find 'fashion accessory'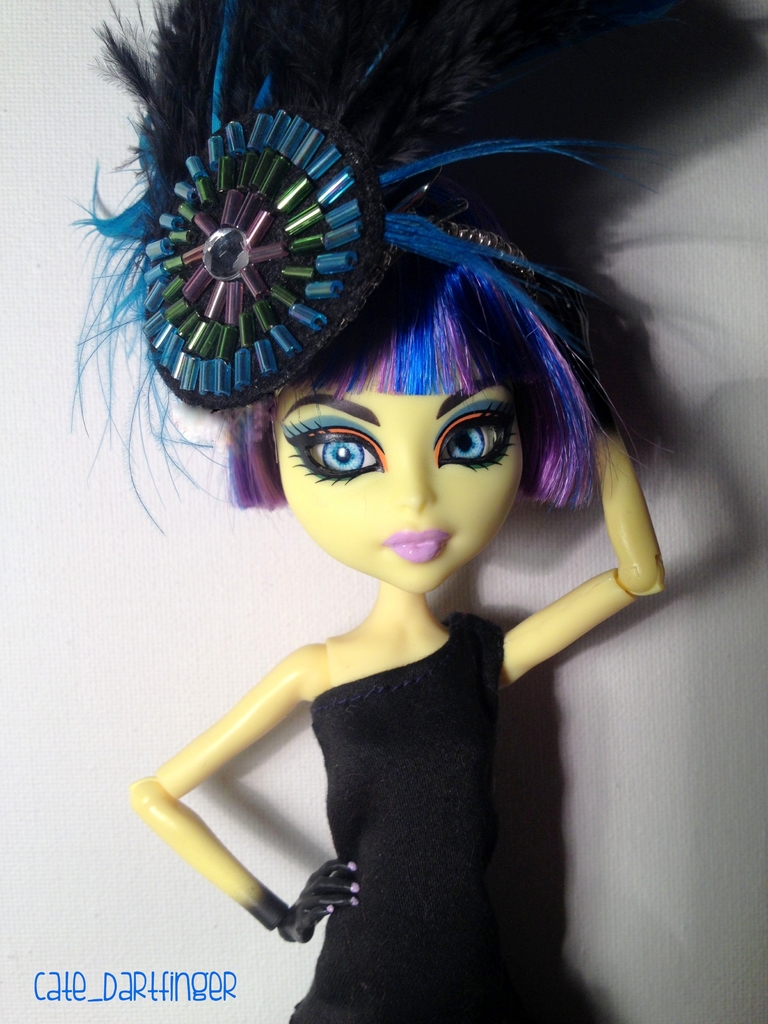
l=65, t=0, r=662, b=534
